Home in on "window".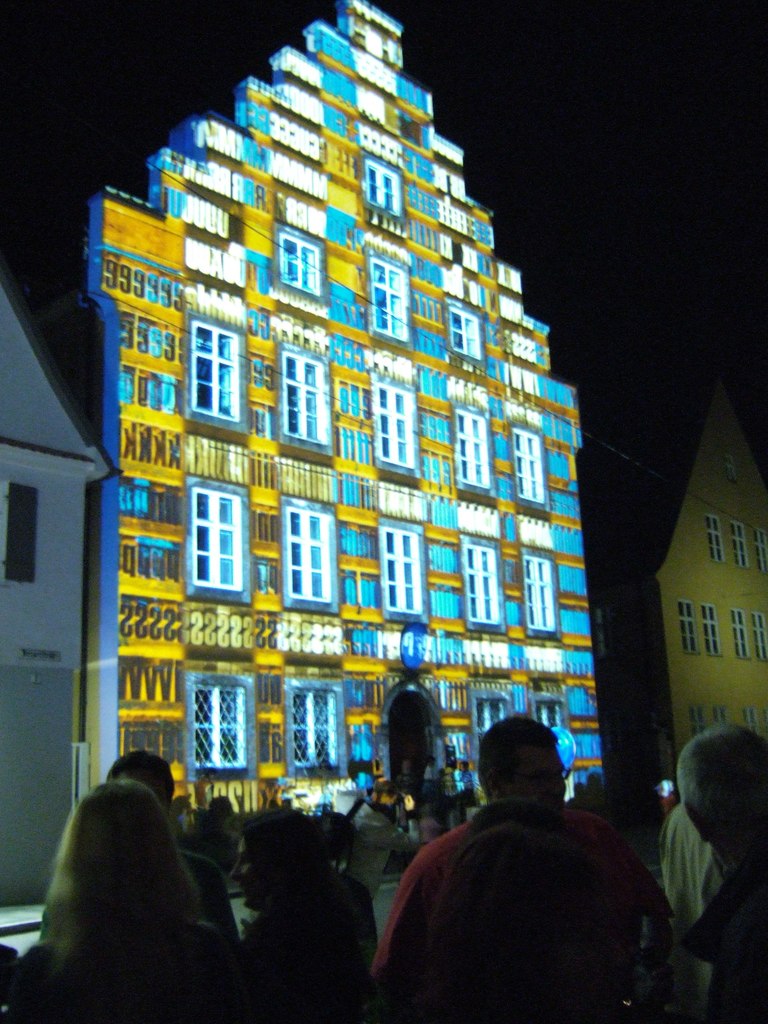
Homed in at 723:455:744:487.
